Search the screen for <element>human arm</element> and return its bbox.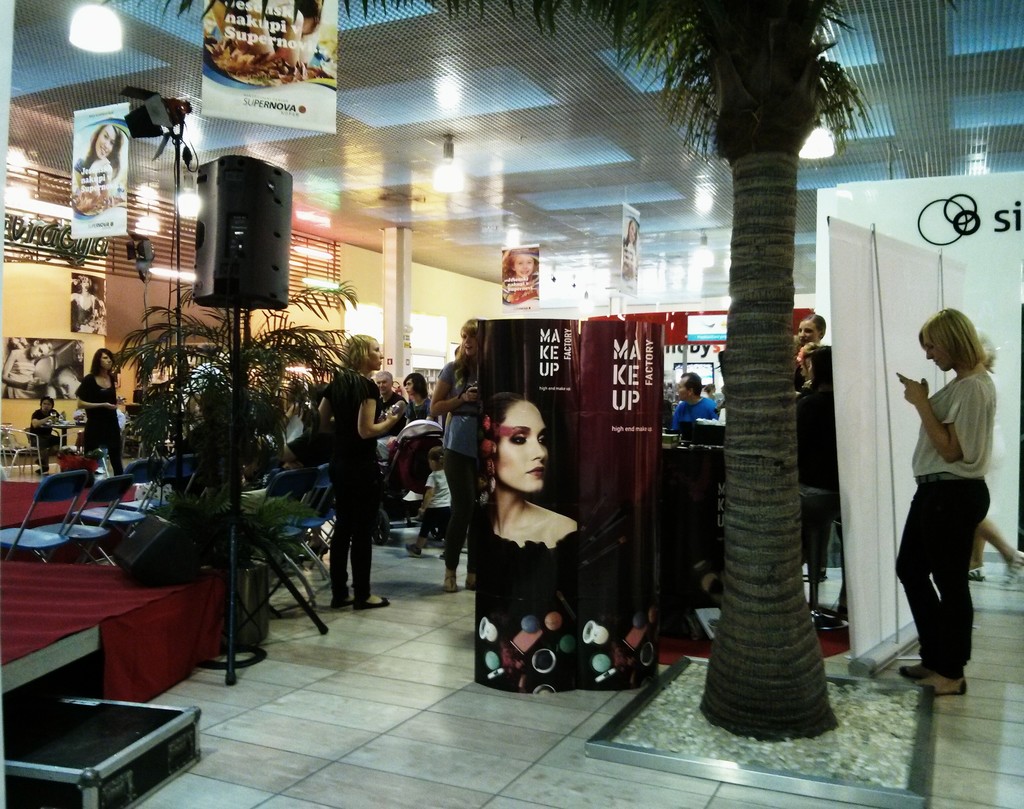
Found: detection(919, 373, 996, 494).
